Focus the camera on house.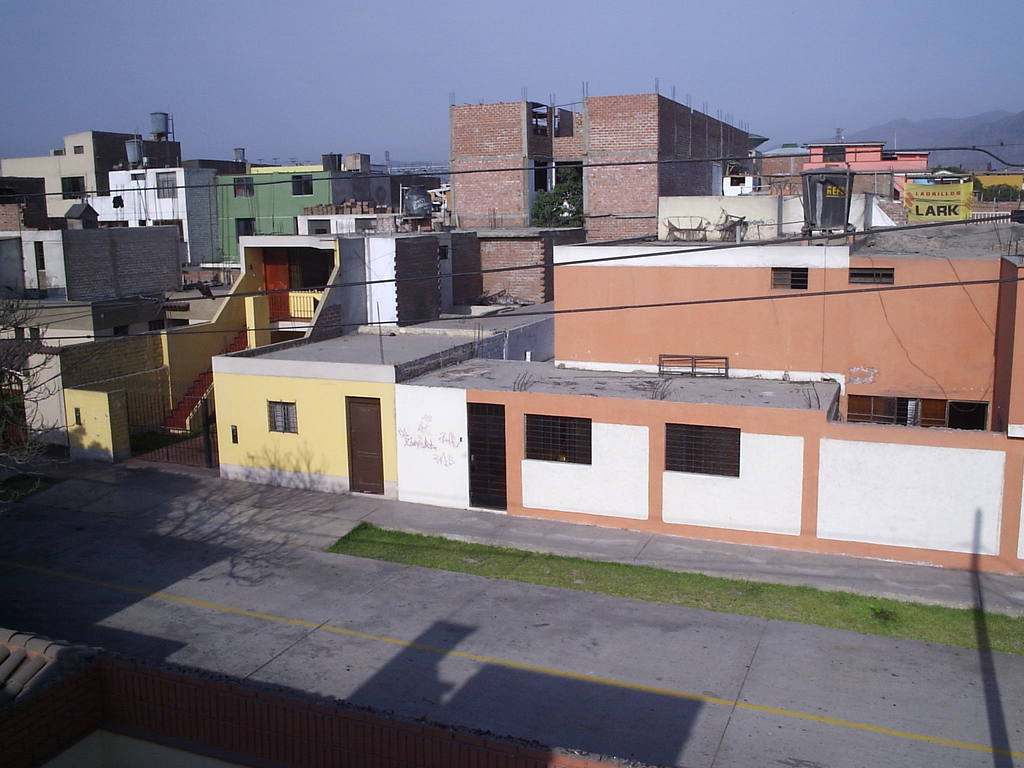
Focus region: <bbox>148, 218, 453, 430</bbox>.
